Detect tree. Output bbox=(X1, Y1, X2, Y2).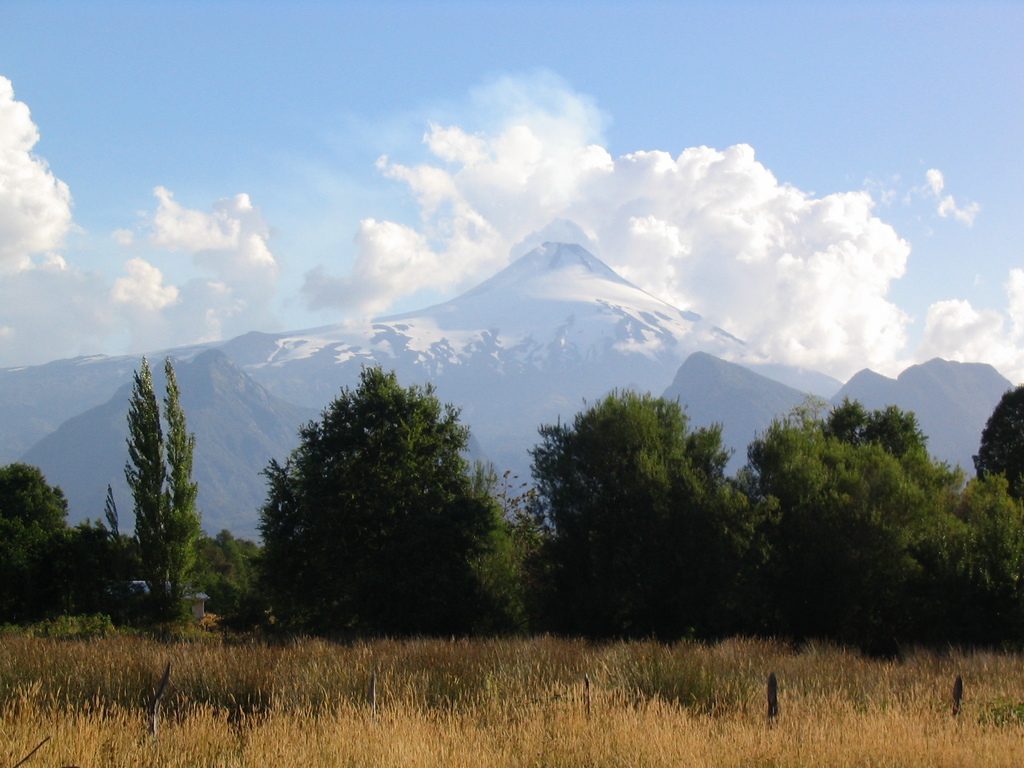
bbox=(523, 387, 772, 611).
